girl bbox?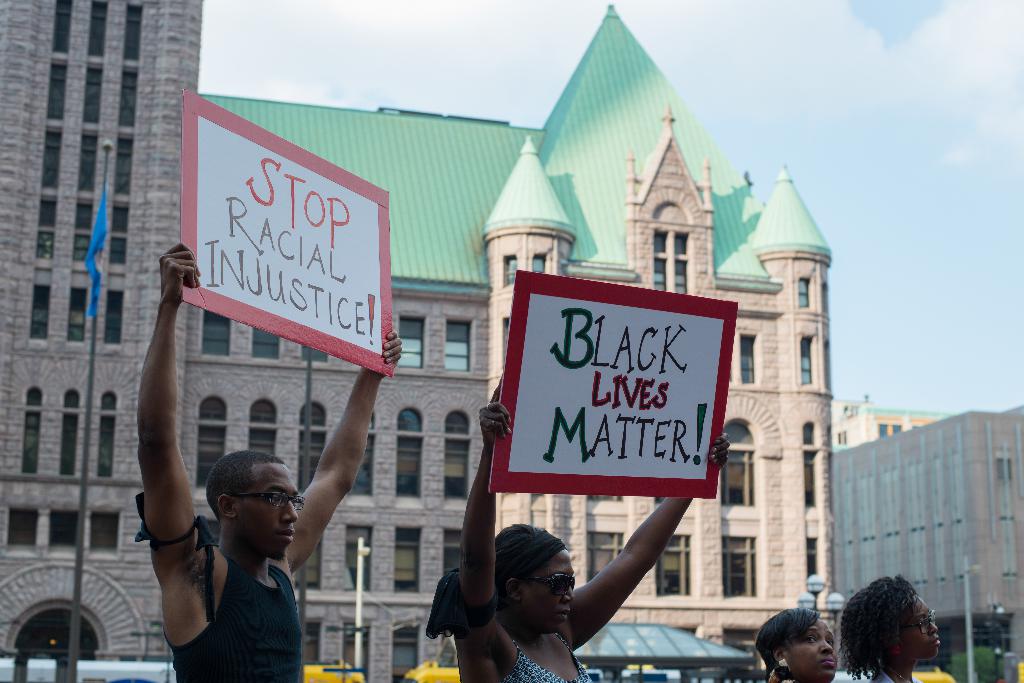
bbox=[751, 600, 838, 682]
